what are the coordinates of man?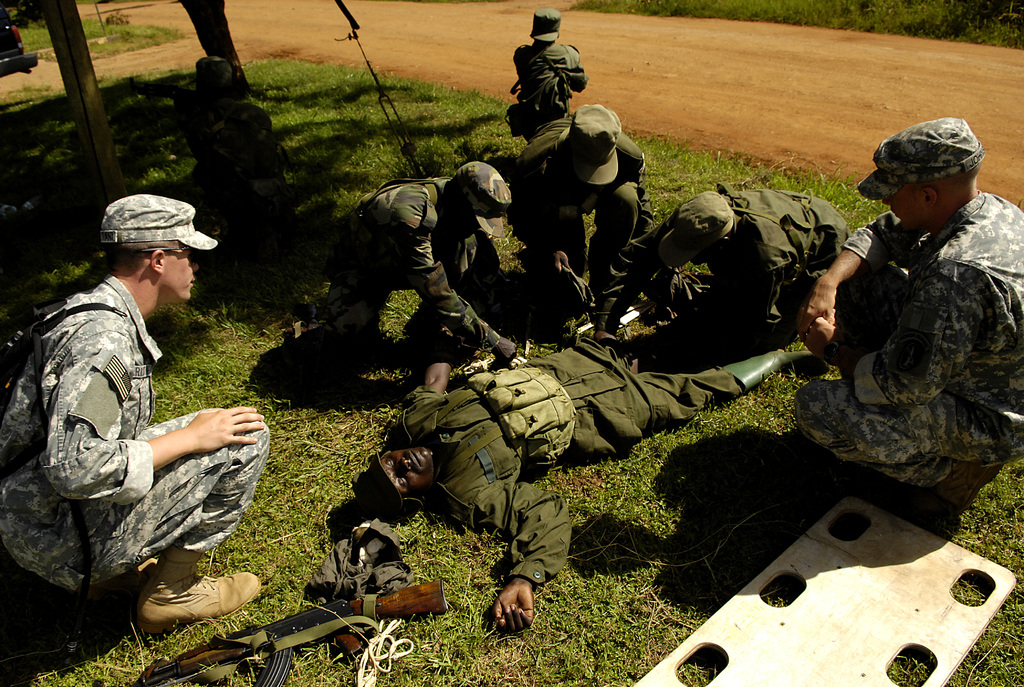
[left=358, top=337, right=787, bottom=625].
